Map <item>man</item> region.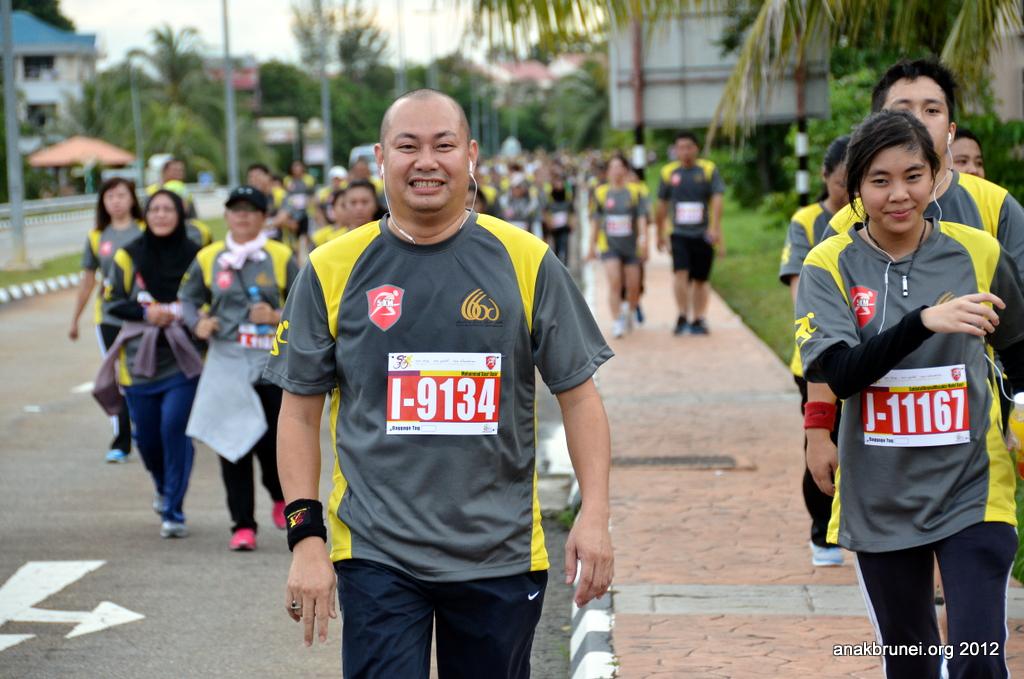
Mapped to <bbox>816, 59, 1023, 391</bbox>.
